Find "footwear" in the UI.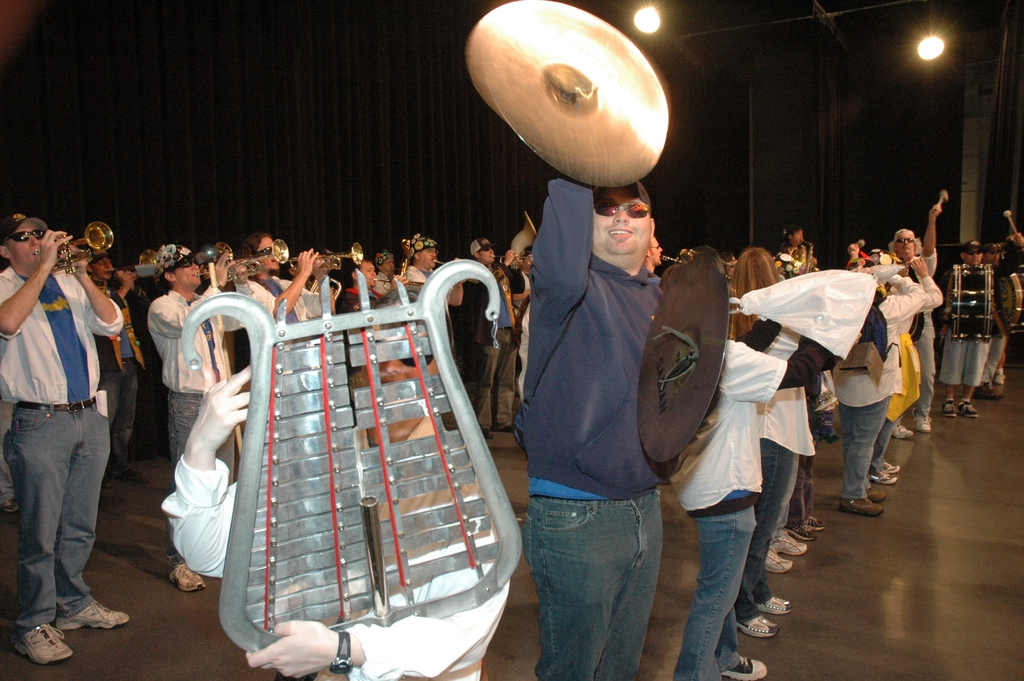
UI element at crop(767, 533, 807, 555).
